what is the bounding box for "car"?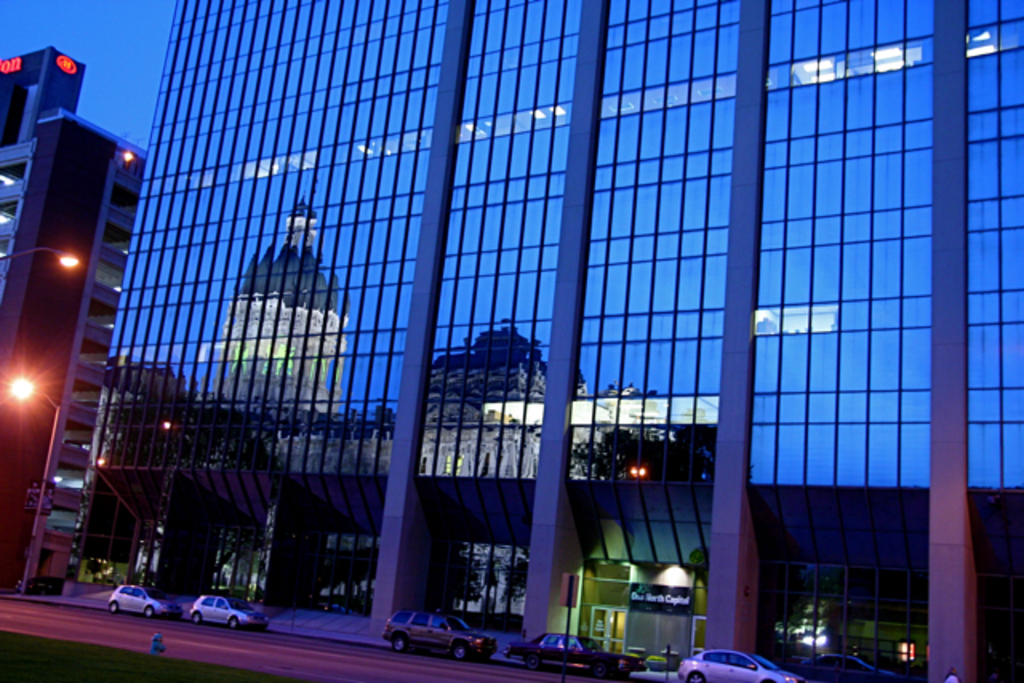
box=[106, 585, 178, 619].
